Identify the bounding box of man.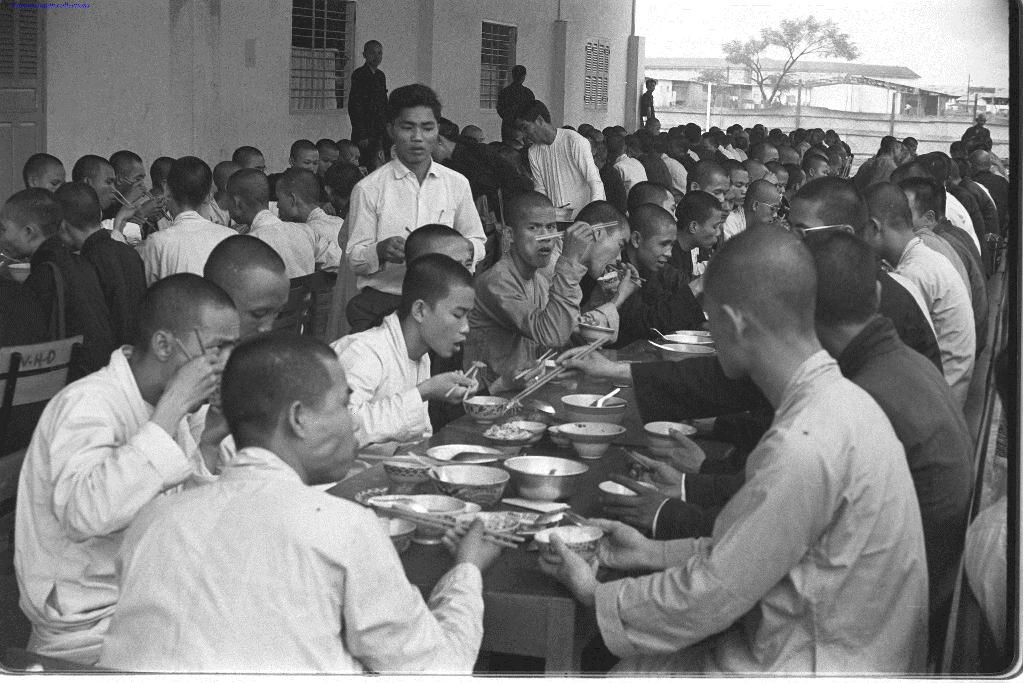
region(590, 172, 970, 385).
